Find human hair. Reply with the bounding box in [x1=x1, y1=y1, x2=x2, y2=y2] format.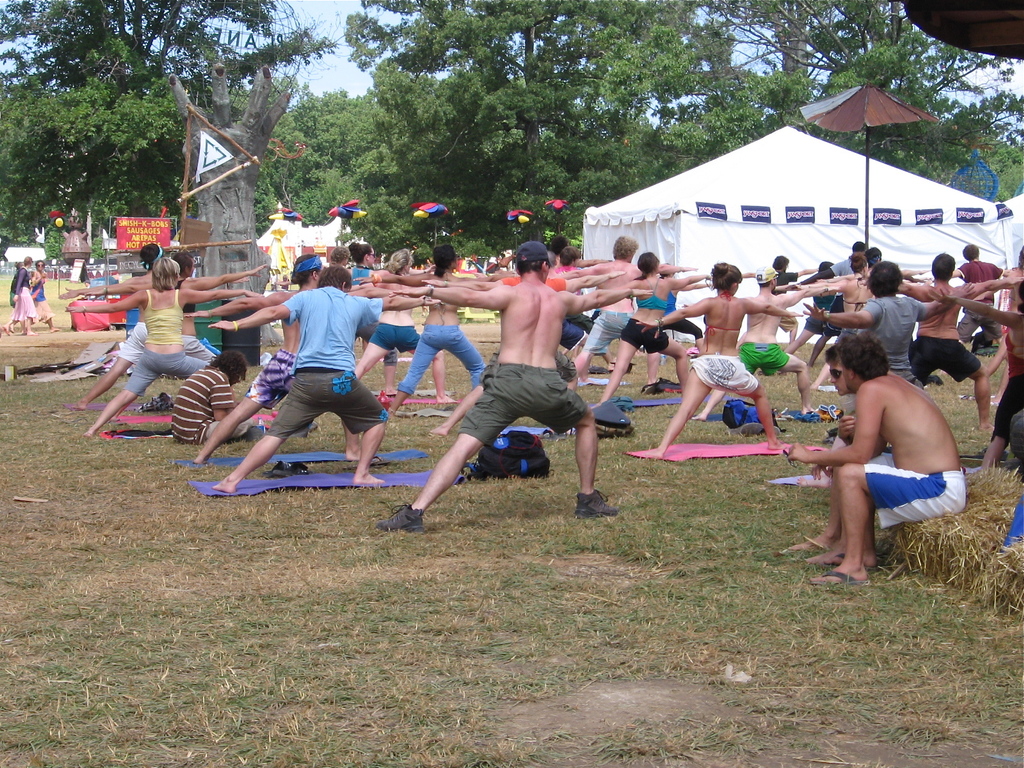
[x1=36, y1=259, x2=44, y2=270].
